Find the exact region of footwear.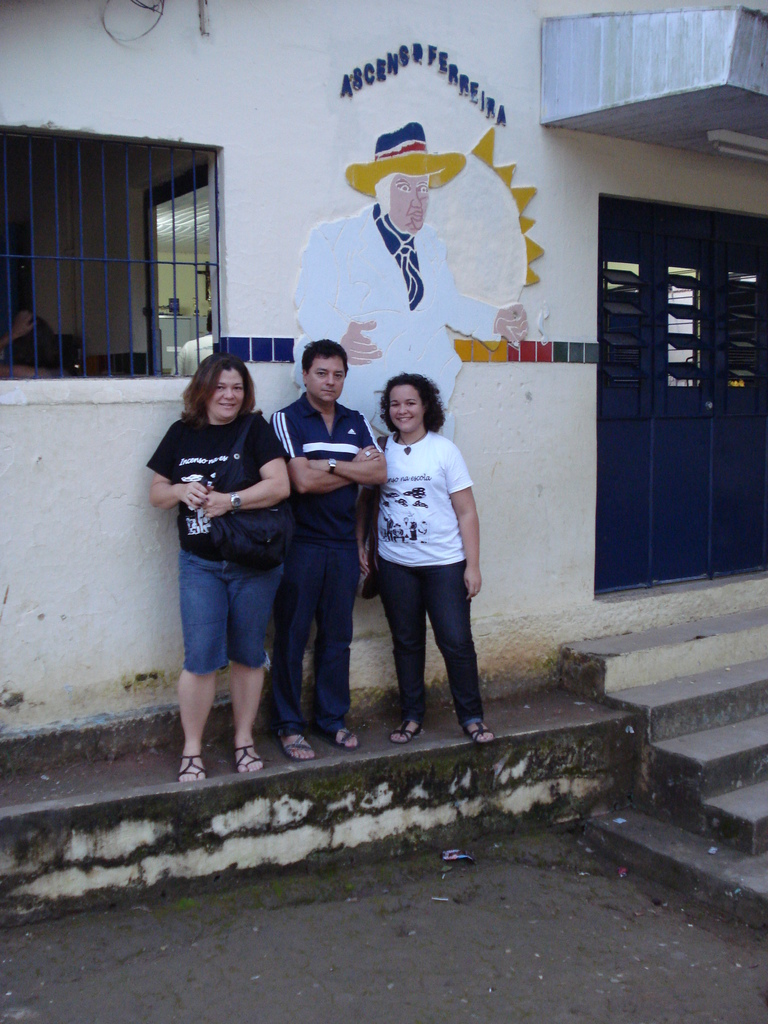
Exact region: detection(465, 720, 493, 745).
